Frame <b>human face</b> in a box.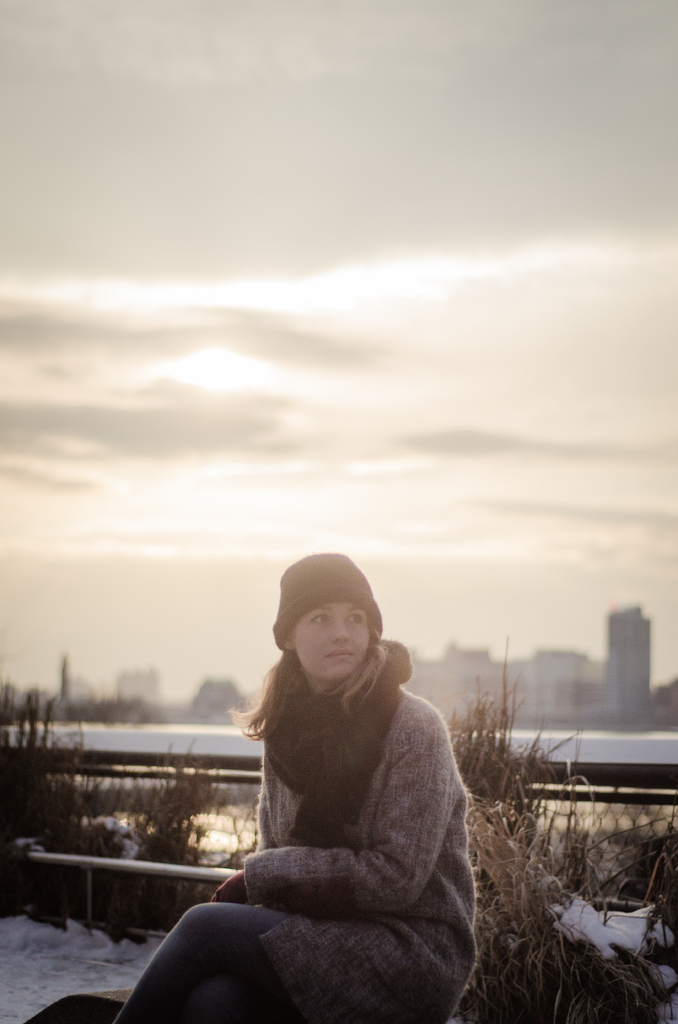
(292,603,371,678).
